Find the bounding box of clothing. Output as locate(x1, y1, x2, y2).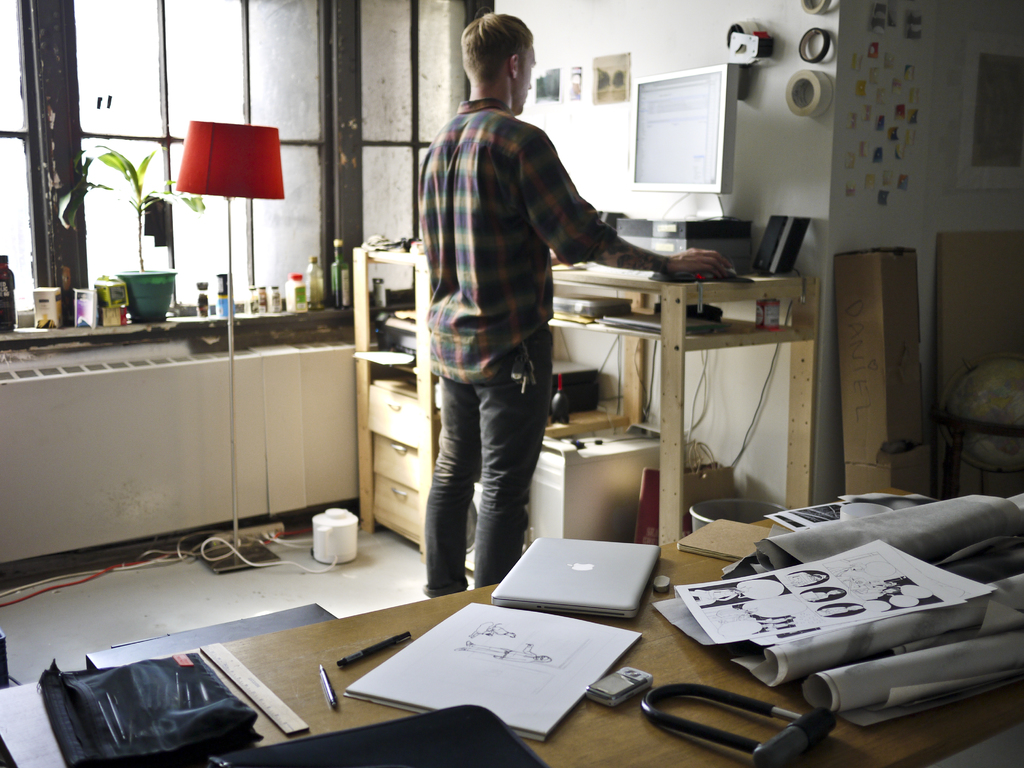
locate(422, 332, 547, 596).
